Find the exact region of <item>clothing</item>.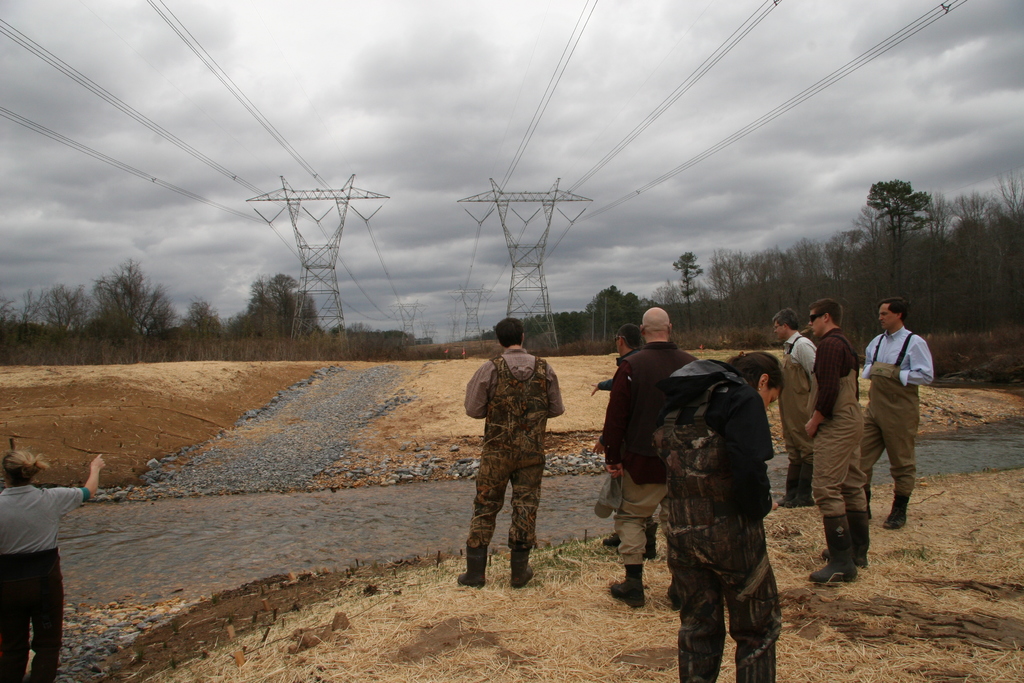
Exact region: rect(861, 325, 934, 495).
